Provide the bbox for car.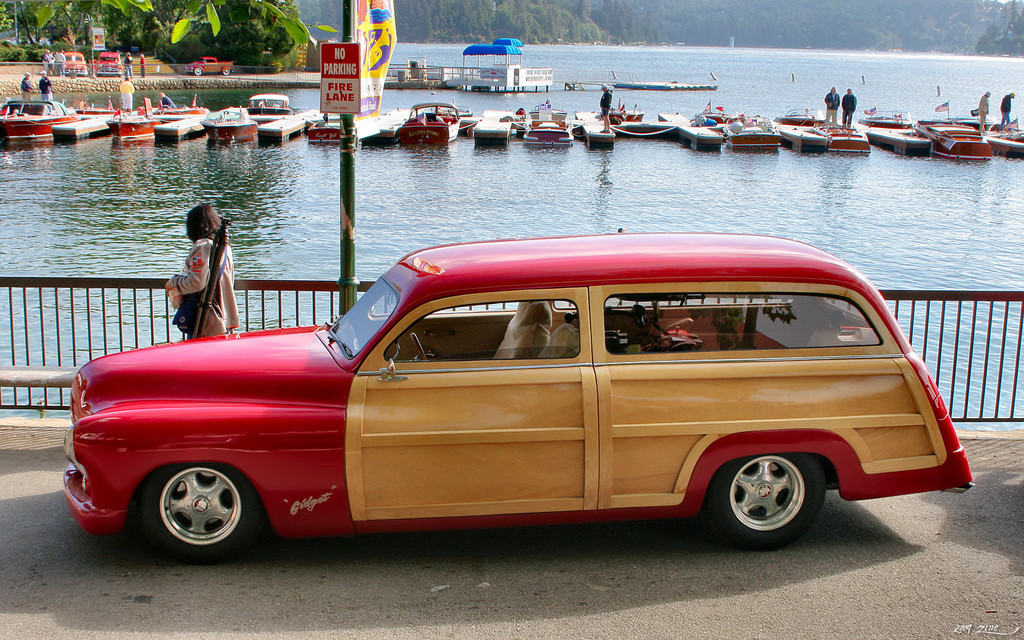
crop(63, 239, 973, 580).
